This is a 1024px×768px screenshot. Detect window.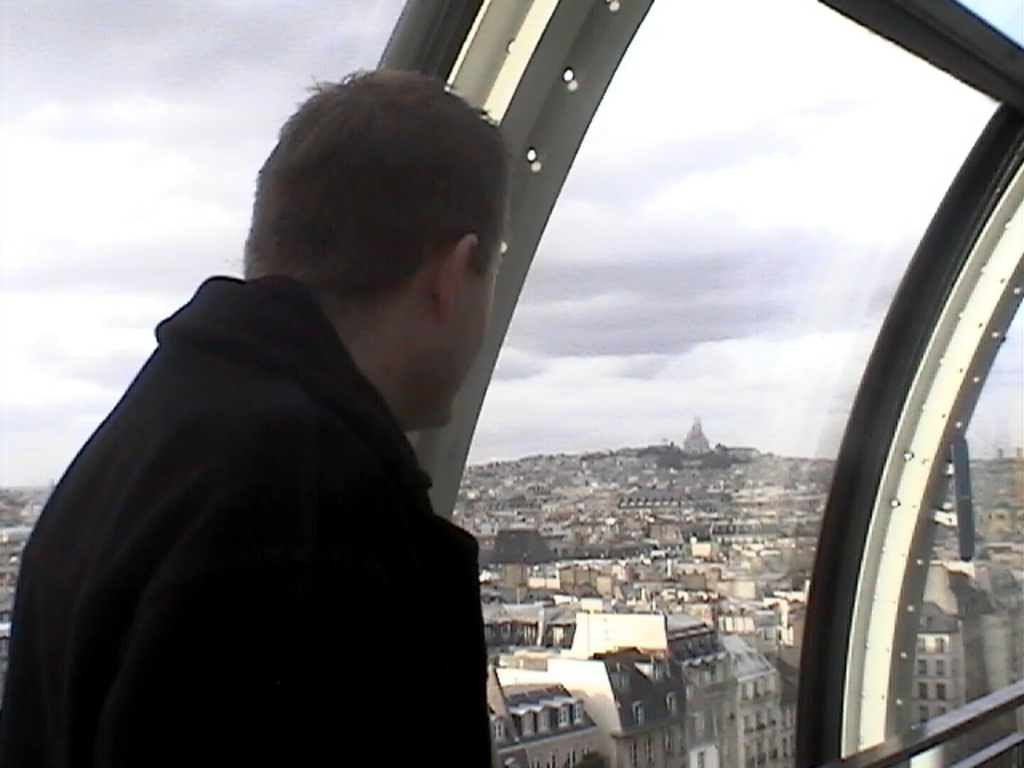
locate(915, 685, 923, 698).
